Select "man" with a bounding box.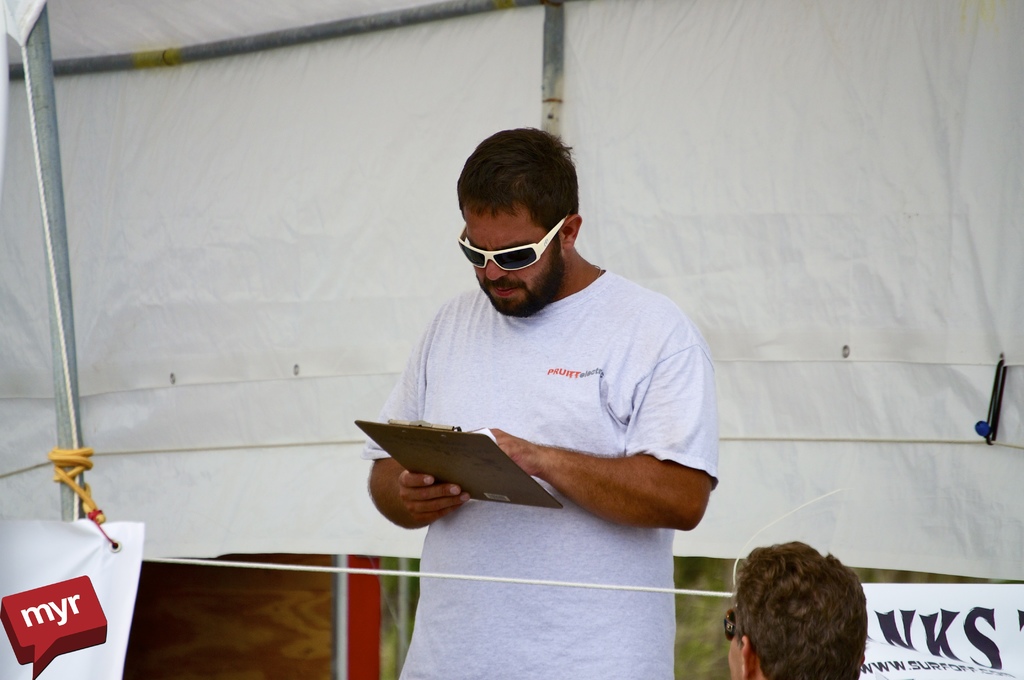
<region>719, 529, 875, 679</region>.
